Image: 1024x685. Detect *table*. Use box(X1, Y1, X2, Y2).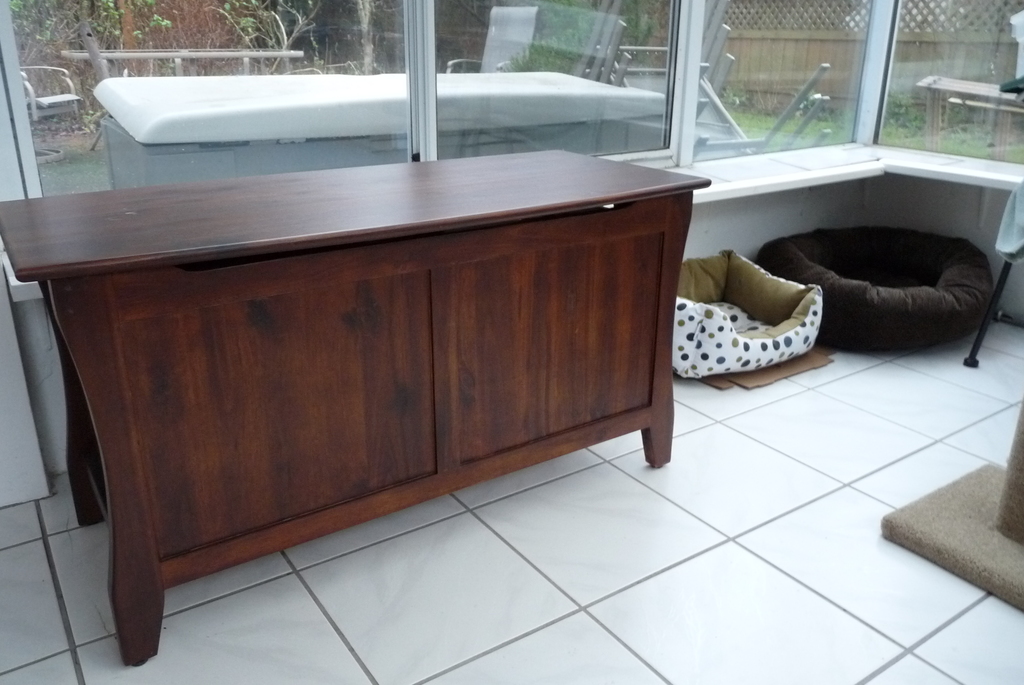
box(52, 111, 824, 663).
